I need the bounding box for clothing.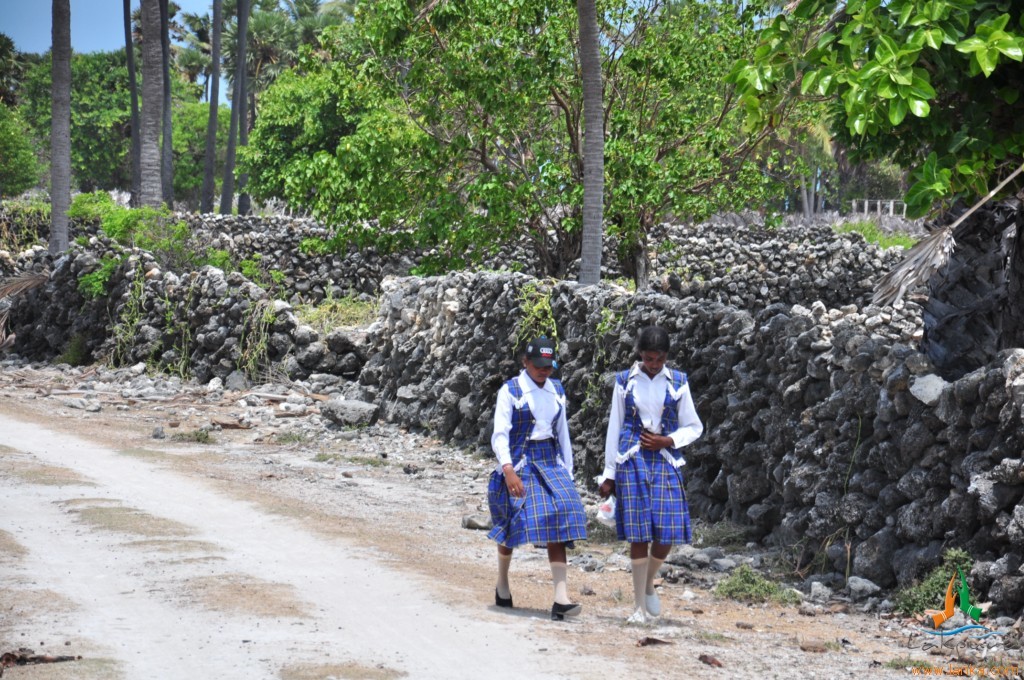
Here it is: 611,348,706,583.
